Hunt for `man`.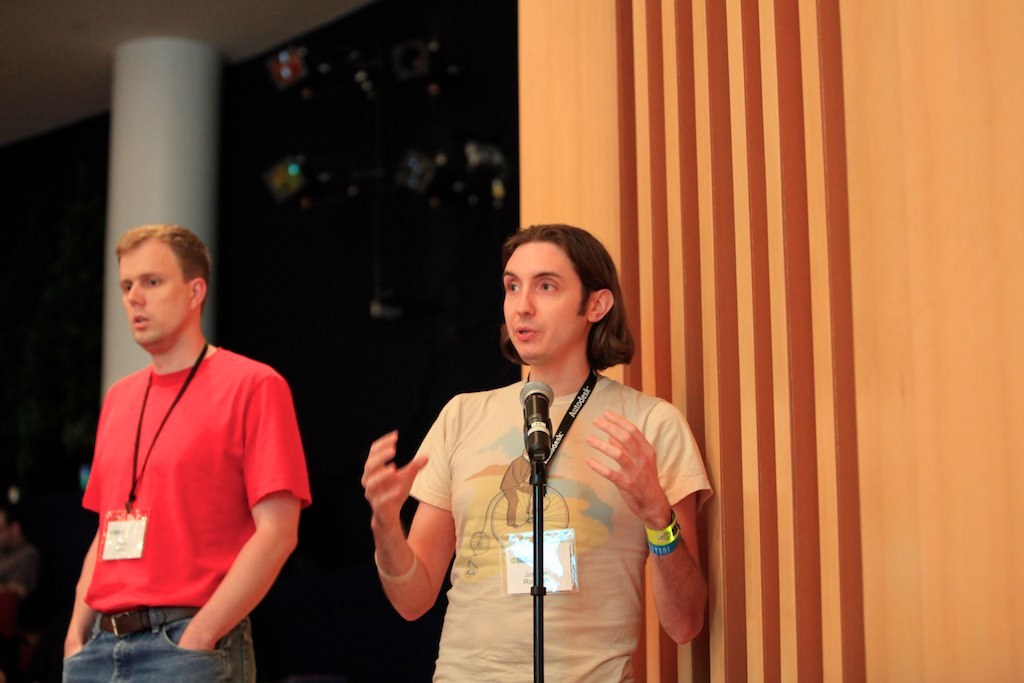
Hunted down at bbox(43, 173, 316, 682).
